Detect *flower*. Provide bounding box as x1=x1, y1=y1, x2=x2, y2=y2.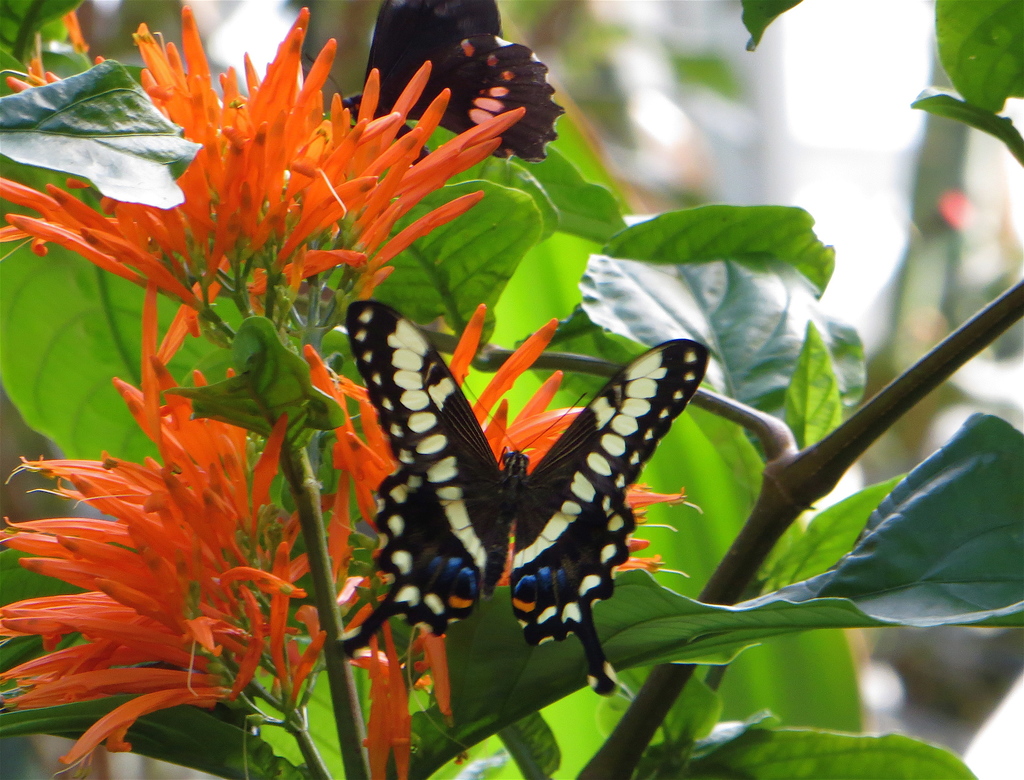
x1=0, y1=0, x2=525, y2=334.
